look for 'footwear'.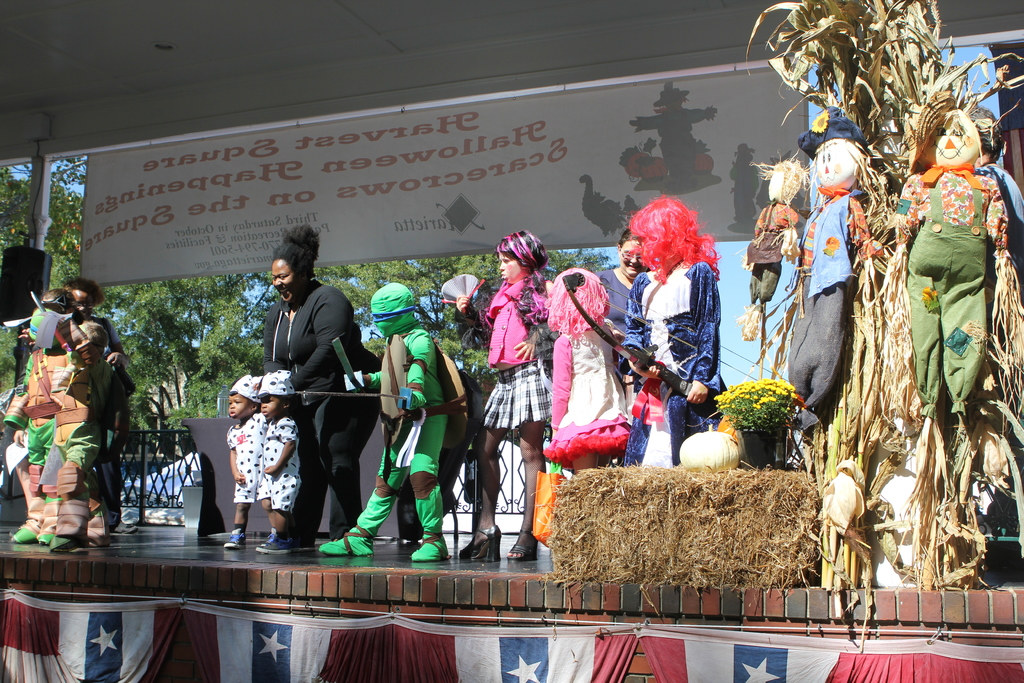
Found: 221, 529, 246, 551.
